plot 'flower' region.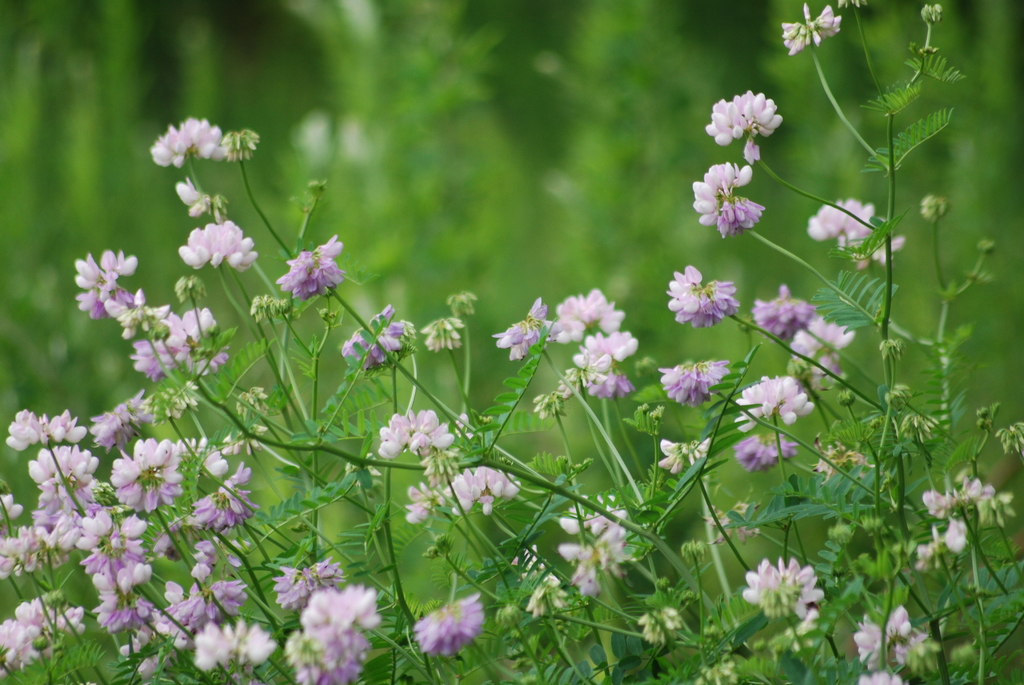
Plotted at select_region(75, 256, 220, 379).
